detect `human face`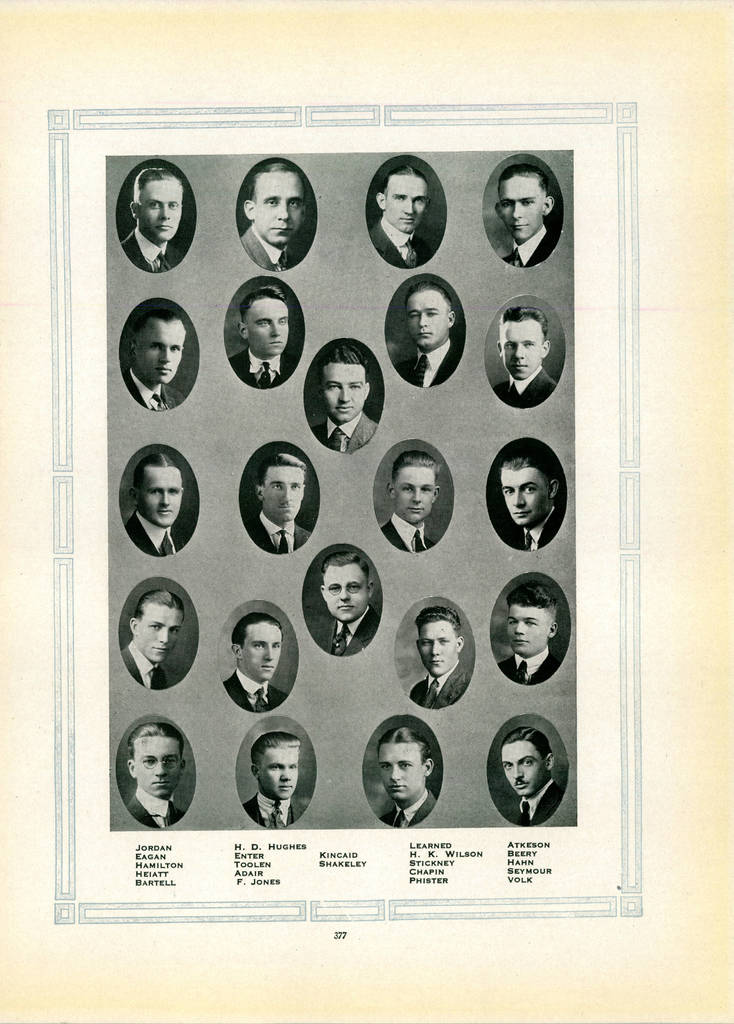
x1=248, y1=299, x2=290, y2=358
